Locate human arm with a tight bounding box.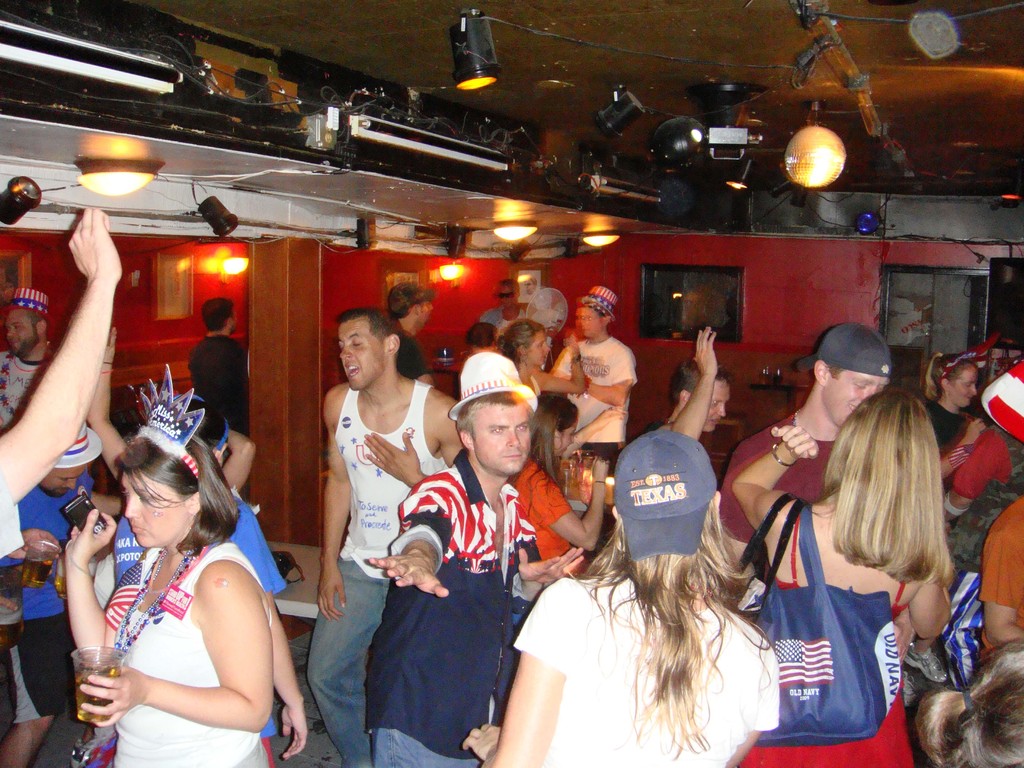
left=461, top=582, right=574, bottom=767.
